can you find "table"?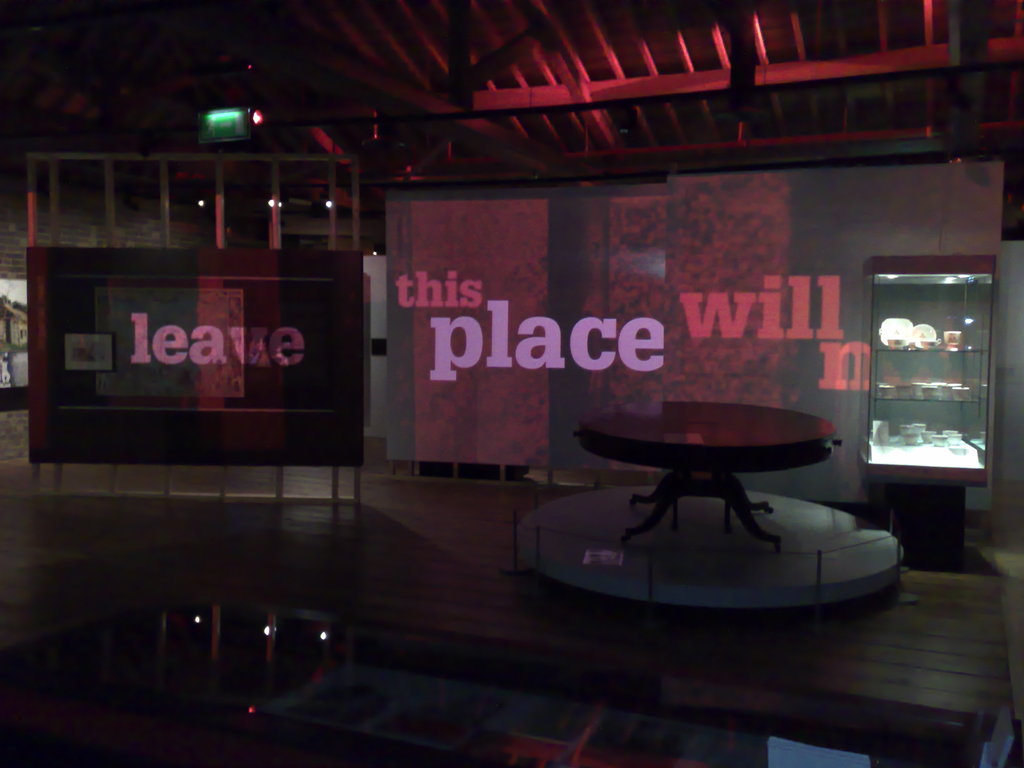
Yes, bounding box: Rect(537, 403, 901, 609).
